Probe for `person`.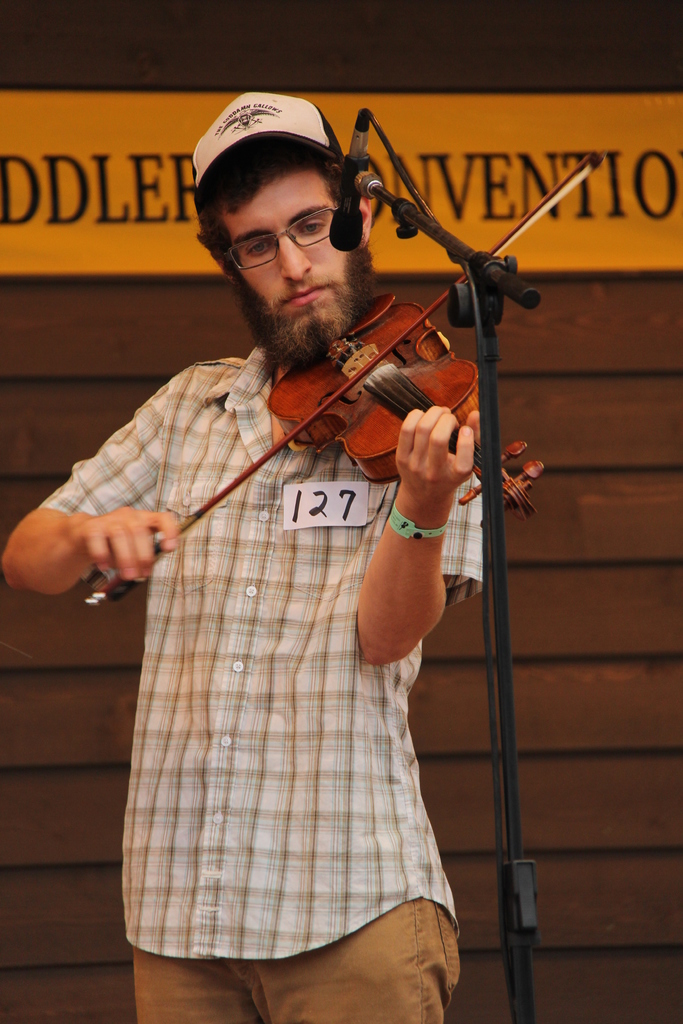
Probe result: region(1, 92, 486, 1023).
